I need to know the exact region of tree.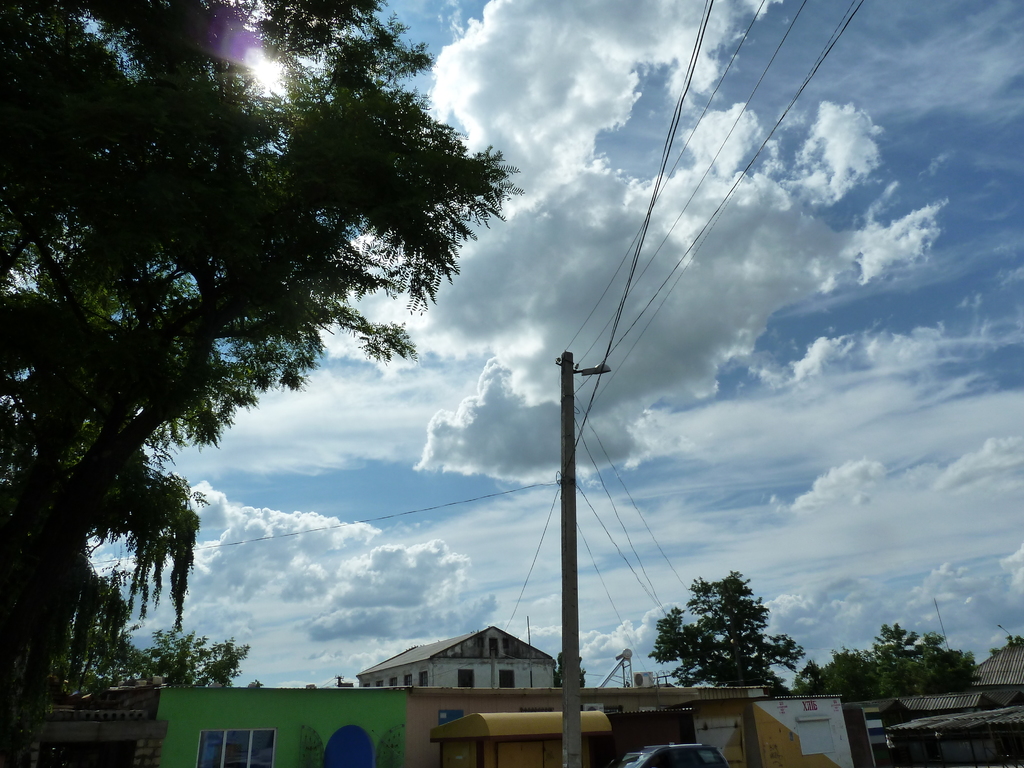
Region: {"x1": 70, "y1": 637, "x2": 145, "y2": 686}.
